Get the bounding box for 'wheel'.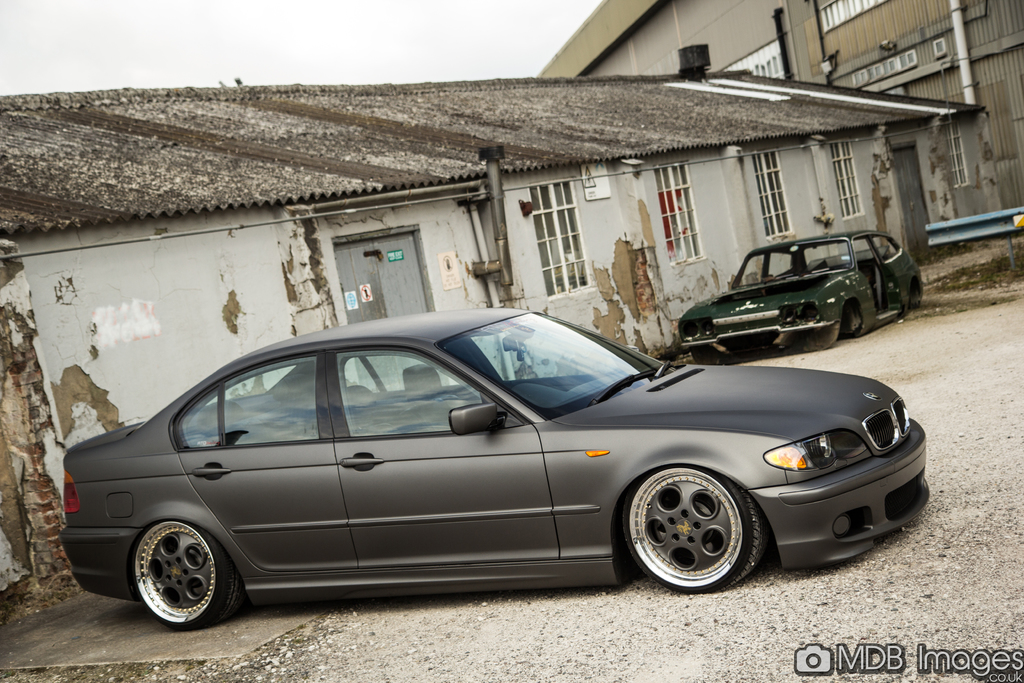
left=124, top=518, right=232, bottom=626.
